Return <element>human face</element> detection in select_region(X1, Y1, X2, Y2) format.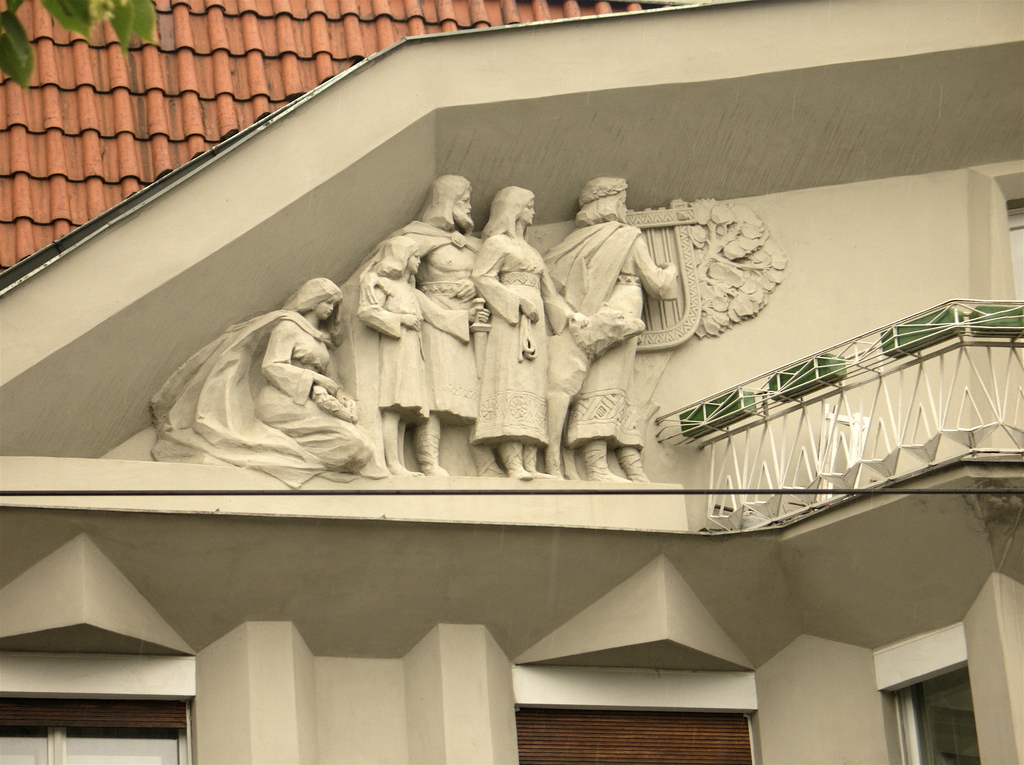
select_region(461, 188, 476, 221).
